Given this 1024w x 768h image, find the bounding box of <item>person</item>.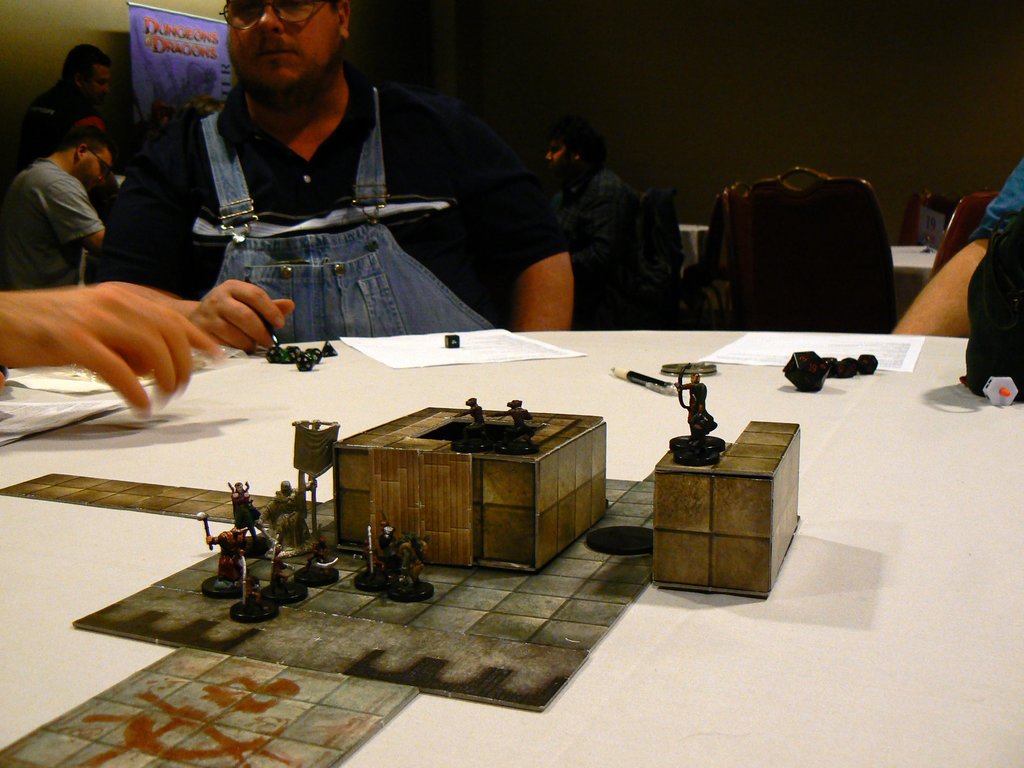
bbox(269, 542, 293, 584).
